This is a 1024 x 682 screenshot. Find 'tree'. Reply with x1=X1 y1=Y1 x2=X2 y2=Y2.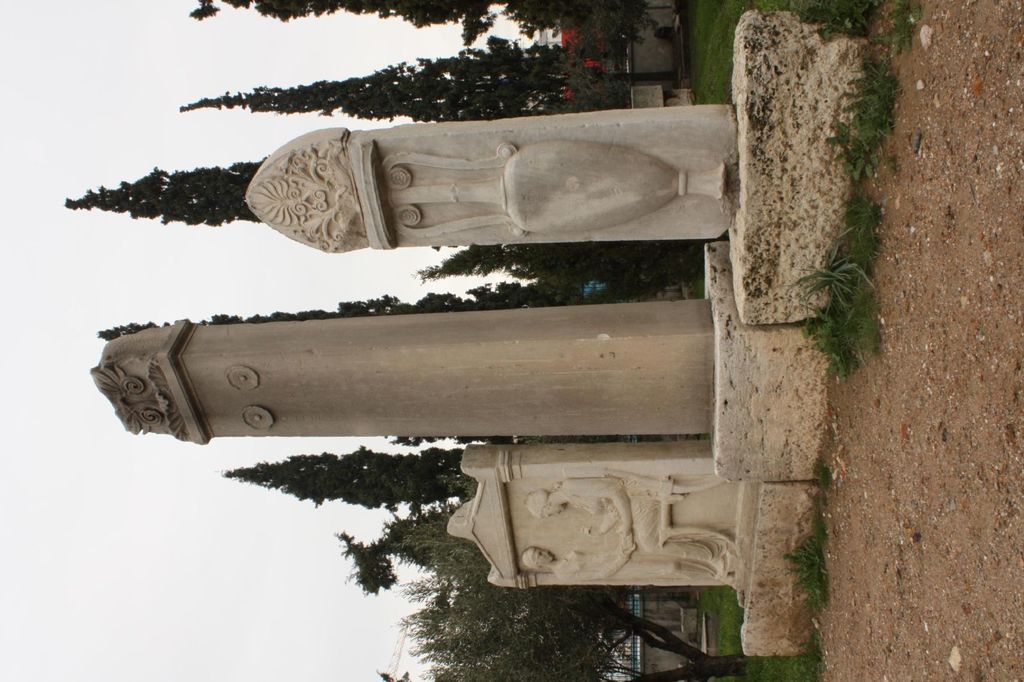
x1=339 y1=501 x2=451 y2=596.
